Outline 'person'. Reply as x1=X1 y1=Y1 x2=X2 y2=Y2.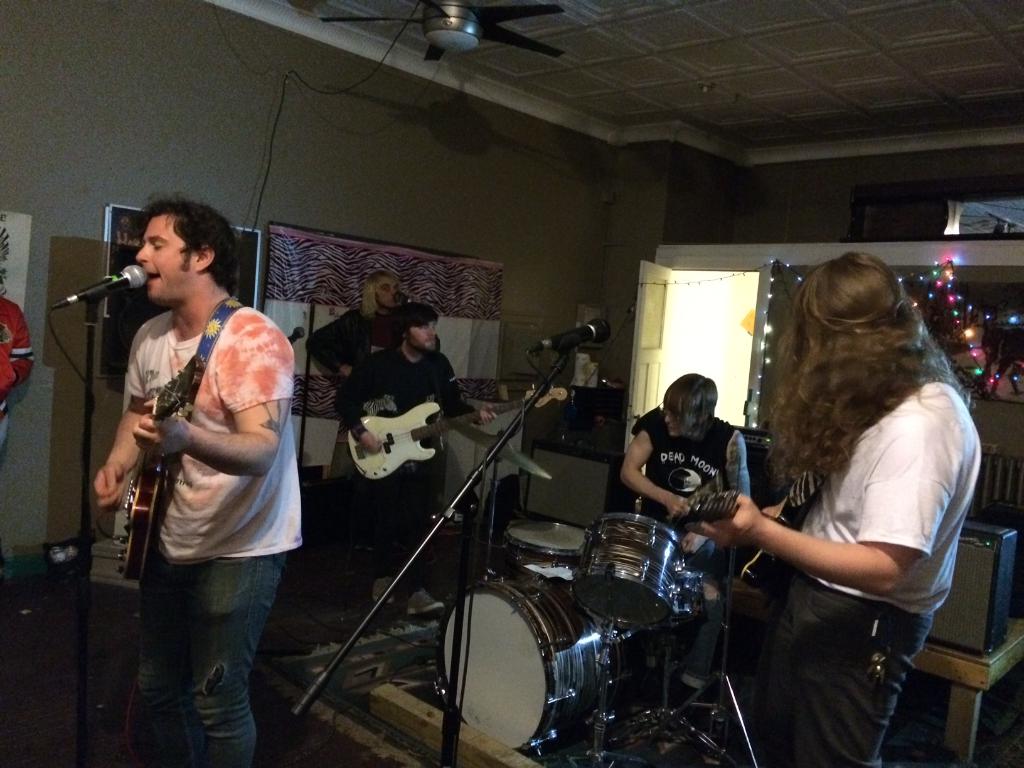
x1=616 y1=372 x2=754 y2=744.
